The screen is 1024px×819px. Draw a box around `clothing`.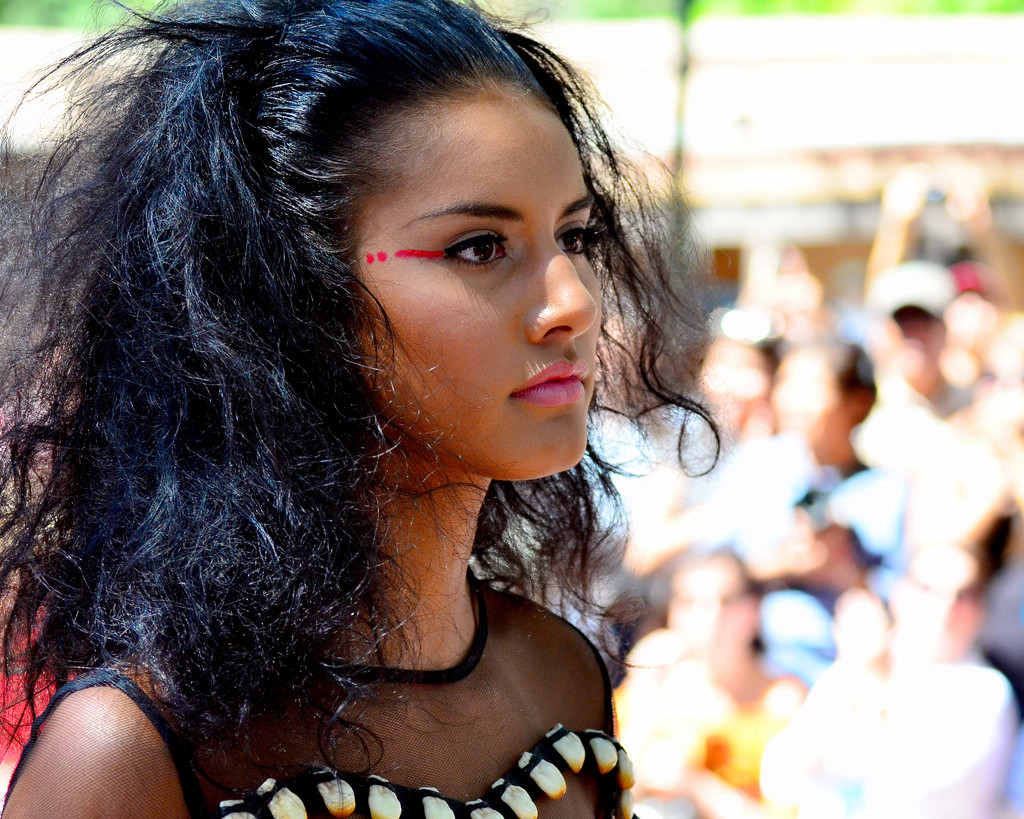
613 632 799 797.
